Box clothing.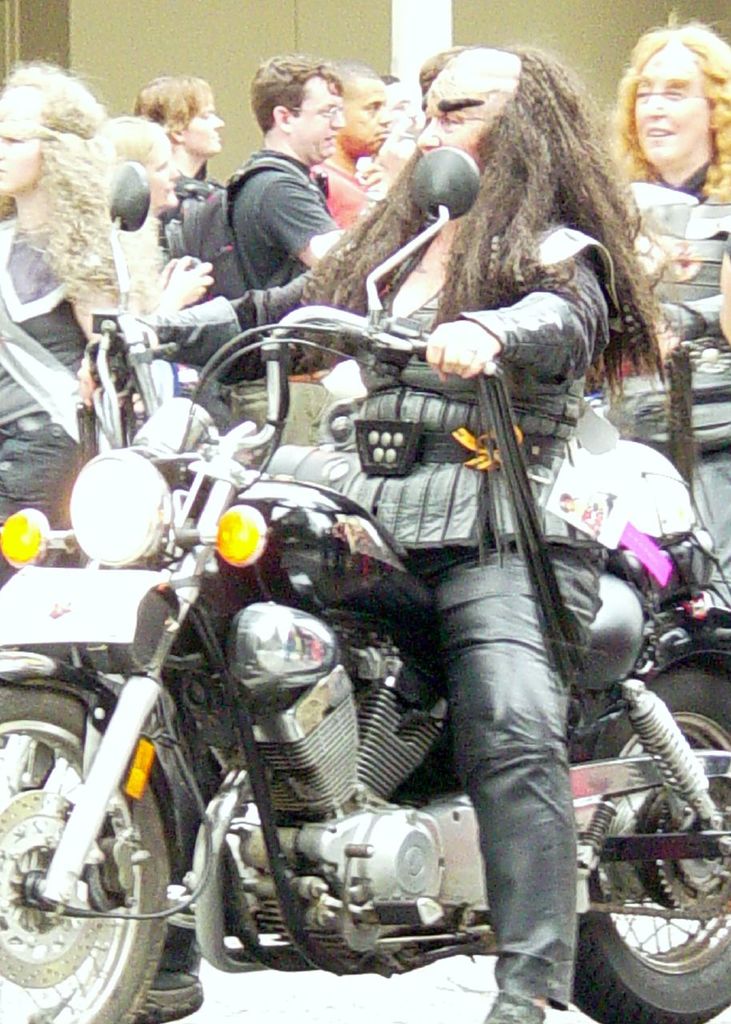
{"left": 0, "top": 224, "right": 110, "bottom": 574}.
